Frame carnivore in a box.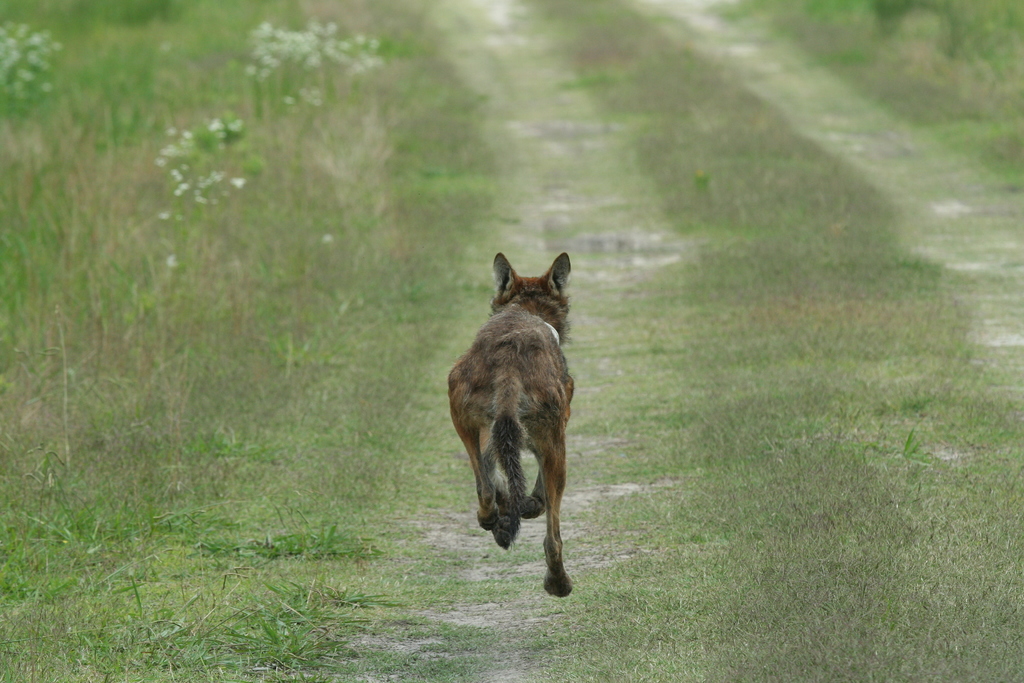
bbox=[447, 236, 593, 568].
